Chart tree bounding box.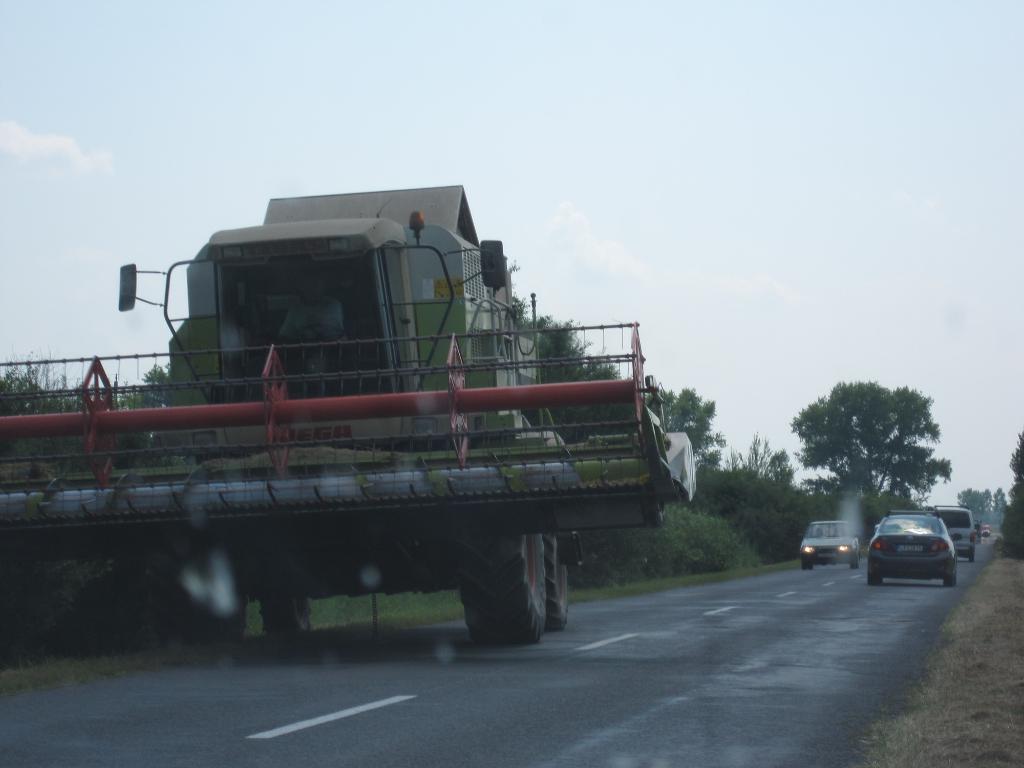
Charted: select_region(794, 371, 953, 499).
